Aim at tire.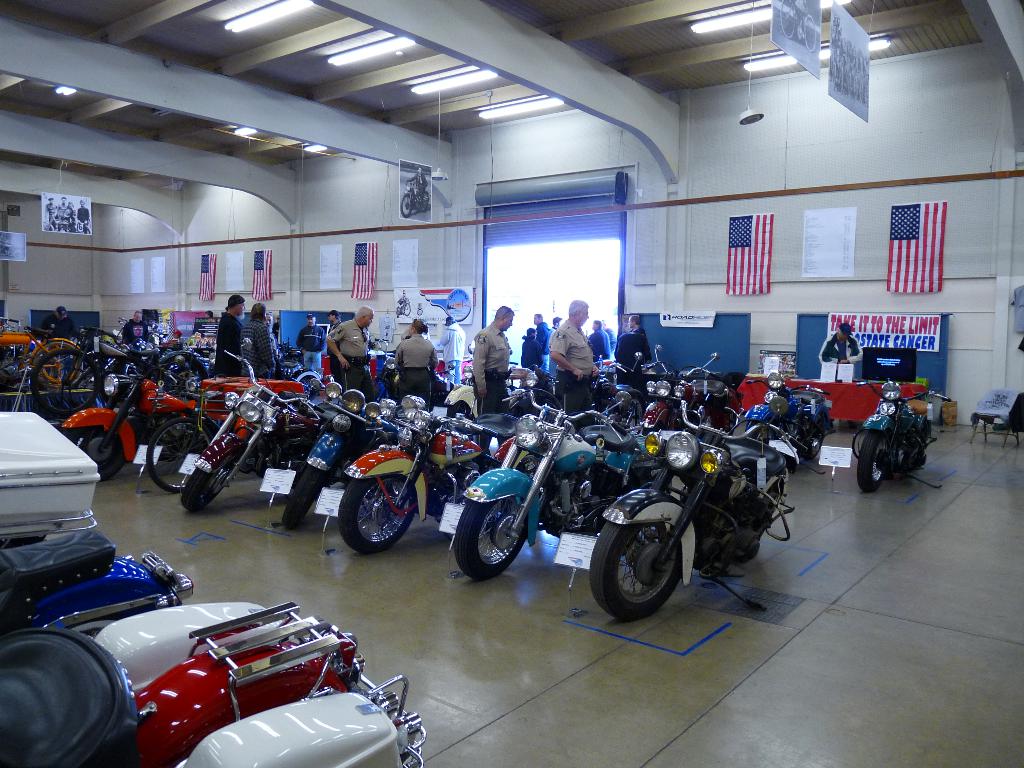
Aimed at pyautogui.locateOnScreen(454, 494, 531, 580).
